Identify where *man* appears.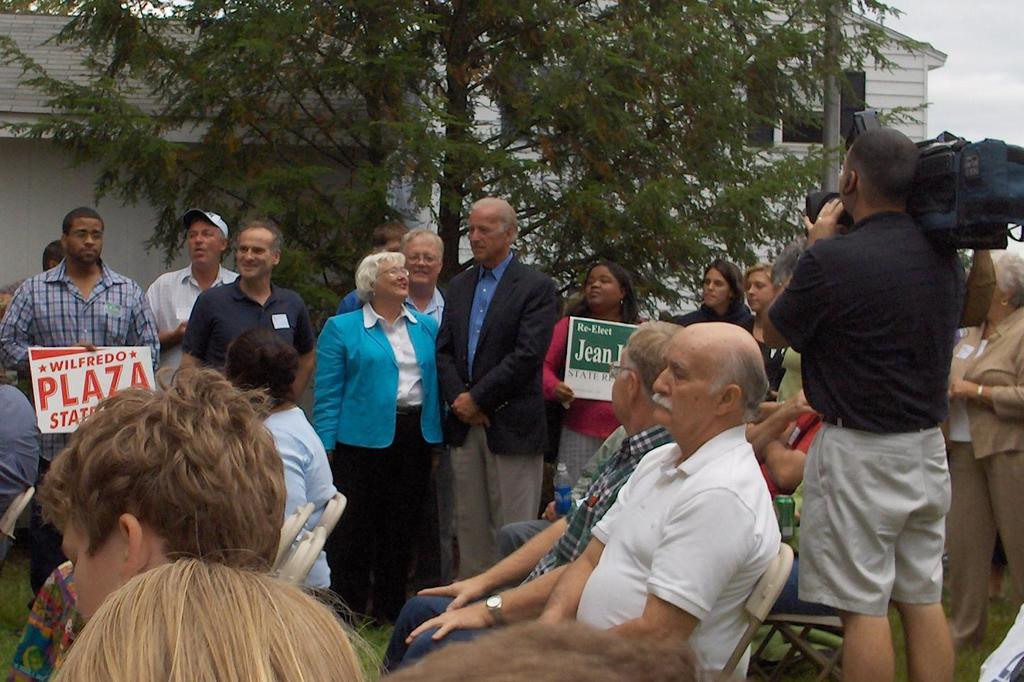
Appears at detection(393, 322, 785, 681).
